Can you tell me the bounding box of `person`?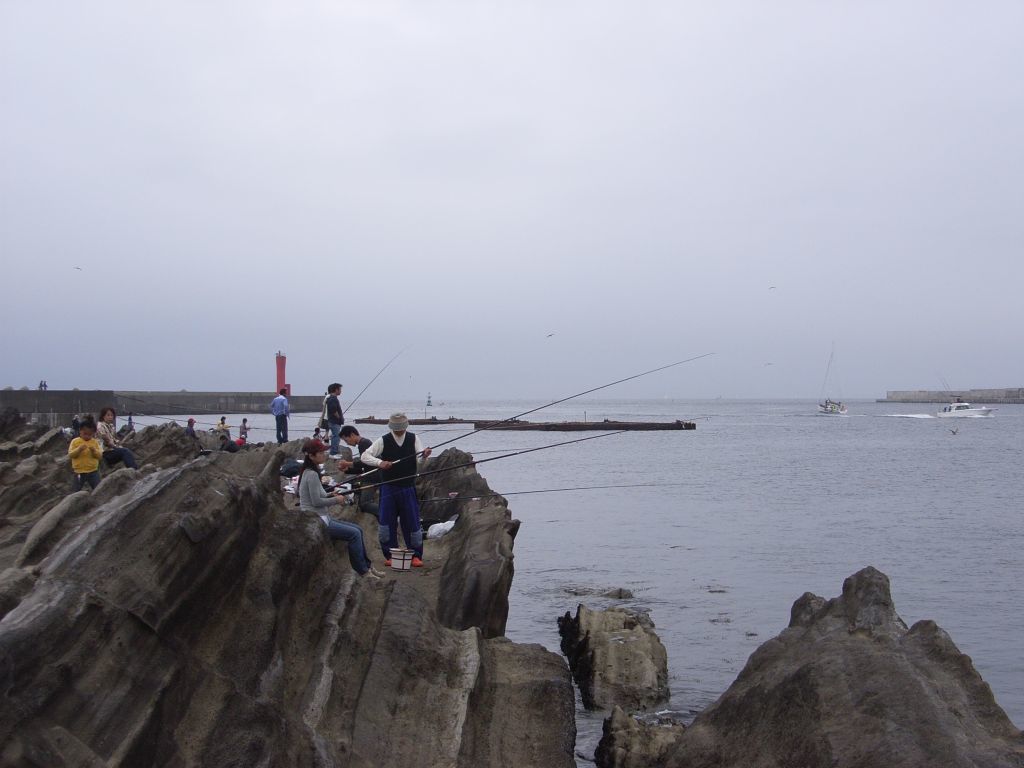
269/385/292/447.
